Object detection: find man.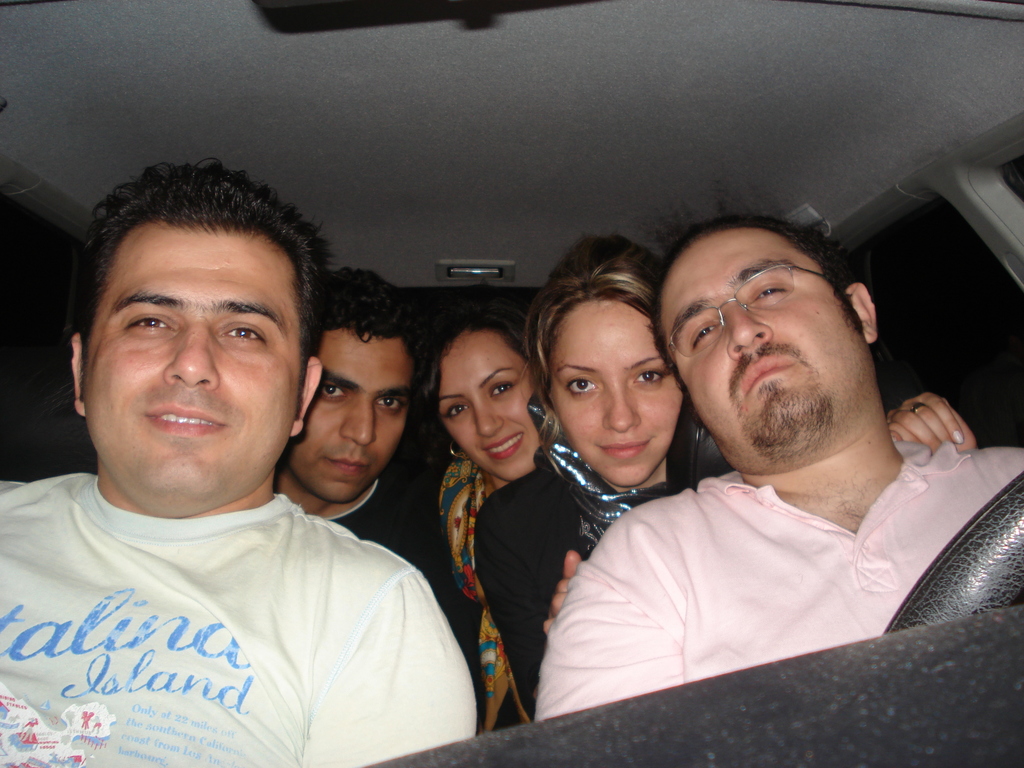
<box>0,154,482,767</box>.
